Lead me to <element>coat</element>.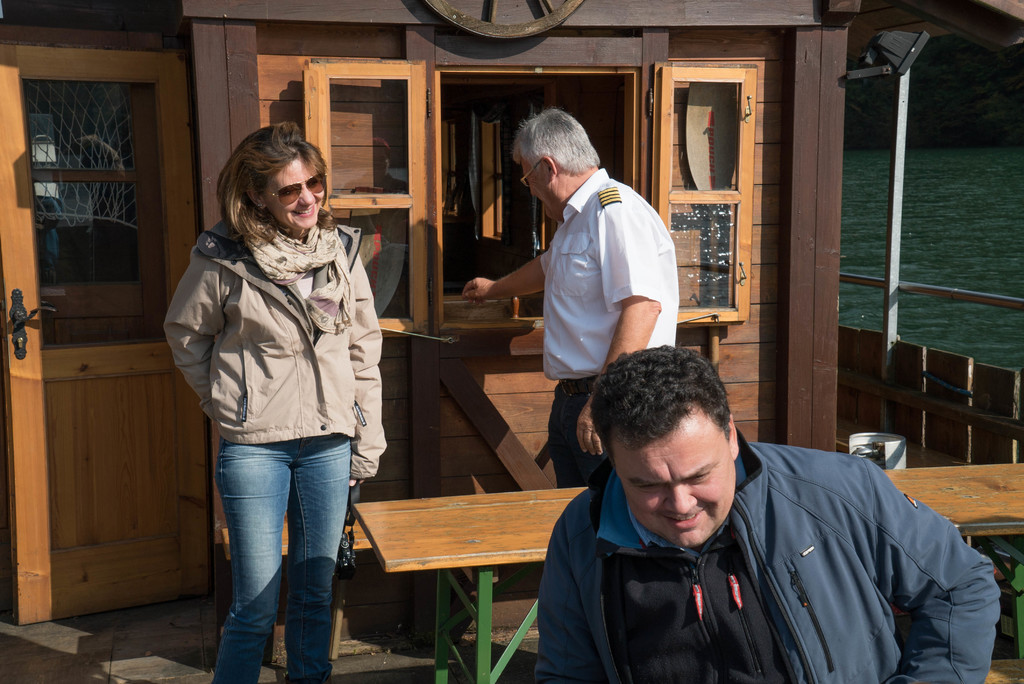
Lead to 164,174,350,475.
